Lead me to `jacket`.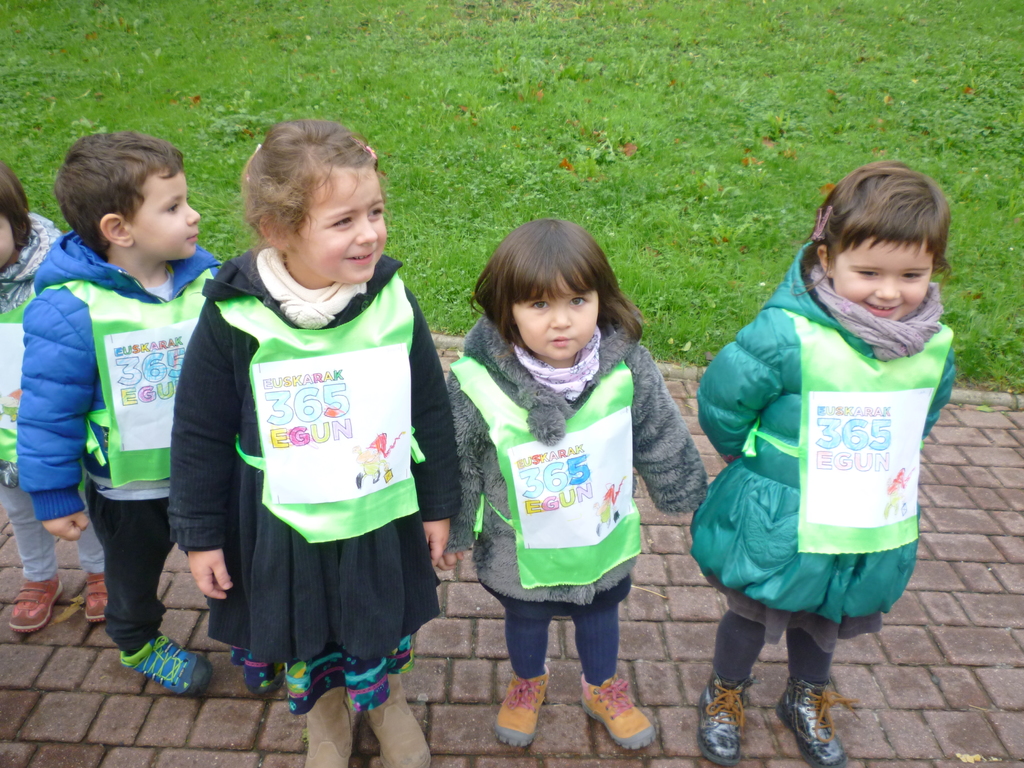
Lead to box=[0, 198, 63, 480].
